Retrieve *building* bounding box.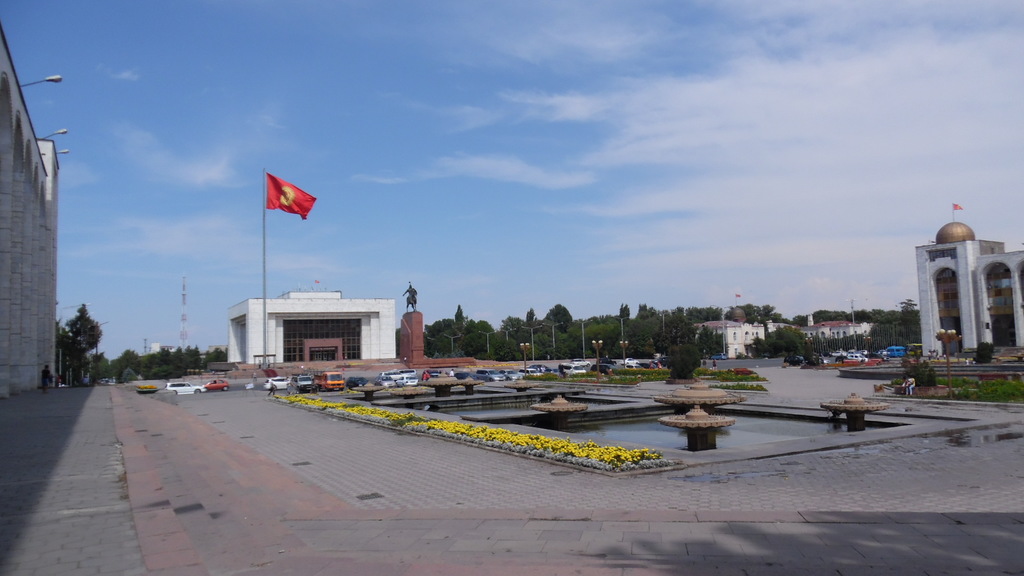
Bounding box: (911,198,1023,356).
